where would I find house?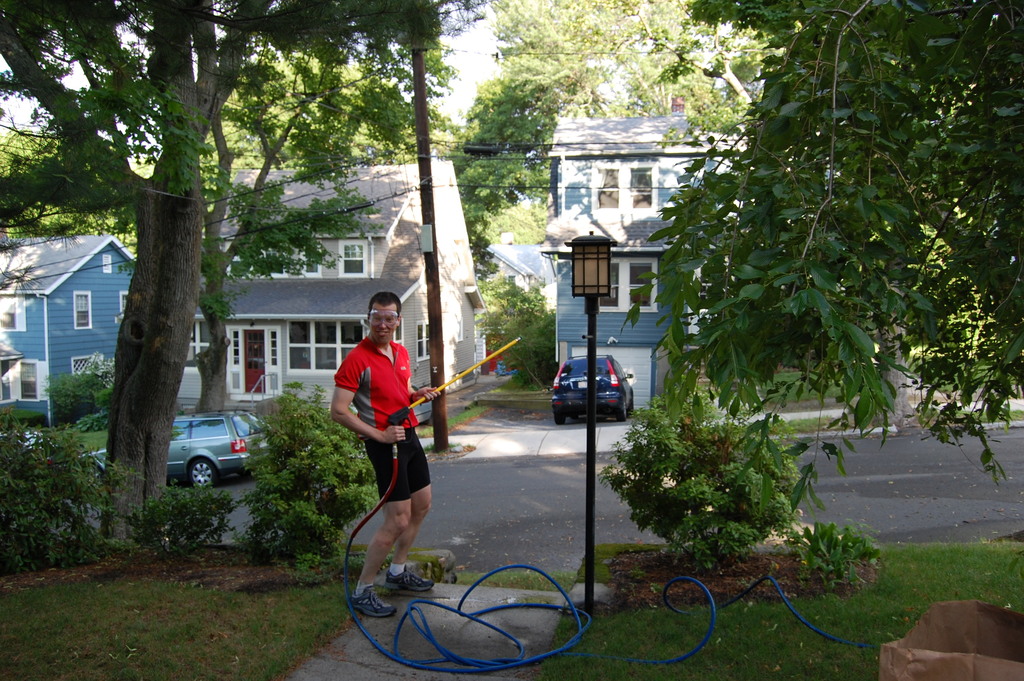
At 175,167,486,430.
